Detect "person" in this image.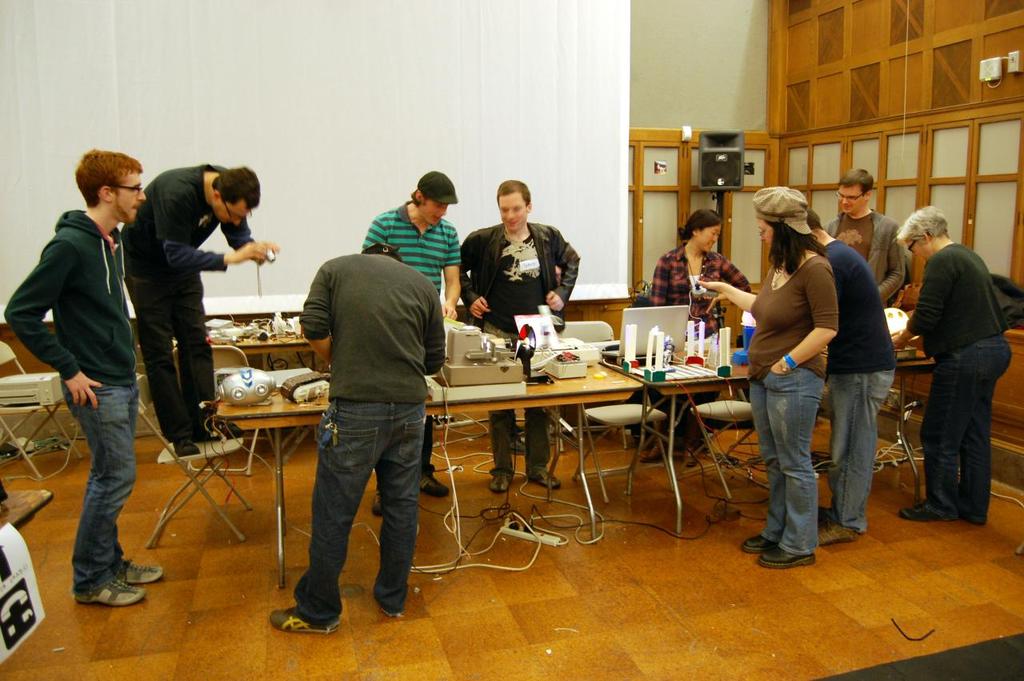
Detection: [x1=121, y1=161, x2=279, y2=463].
